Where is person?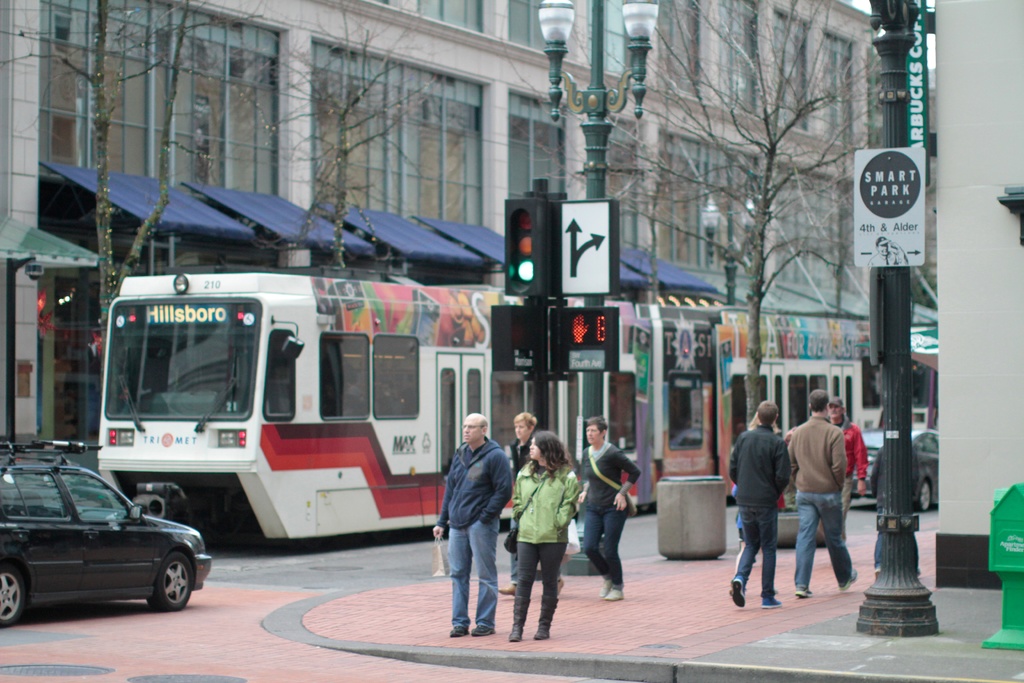
[x1=827, y1=390, x2=868, y2=540].
